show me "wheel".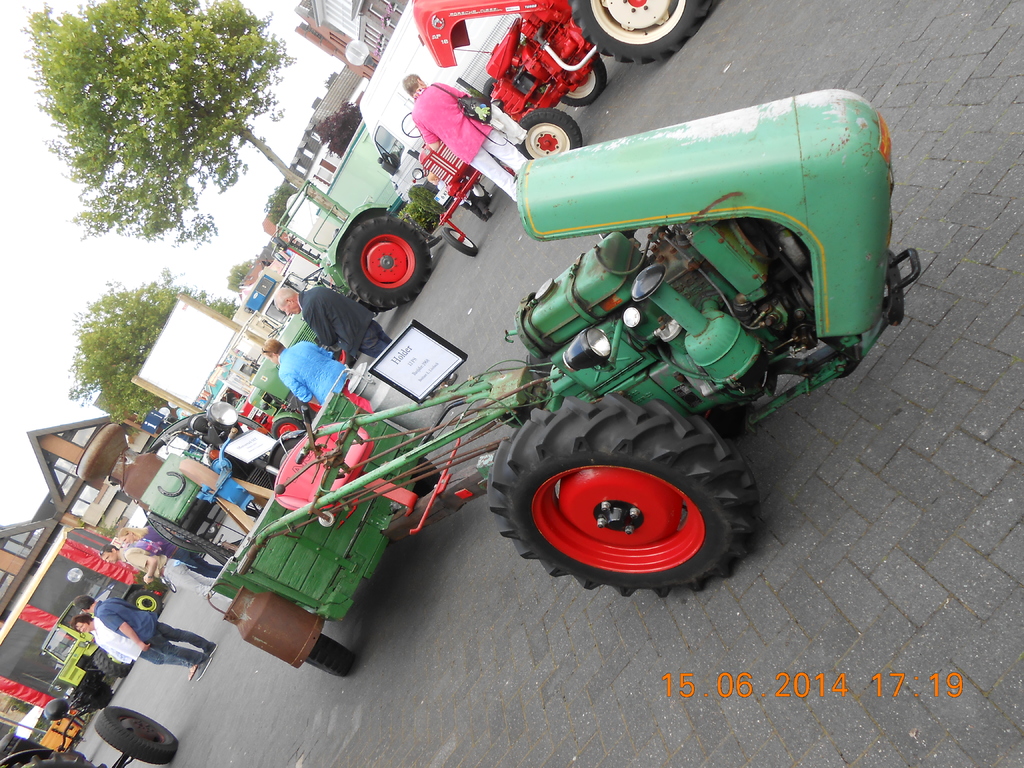
"wheel" is here: crop(275, 421, 307, 437).
